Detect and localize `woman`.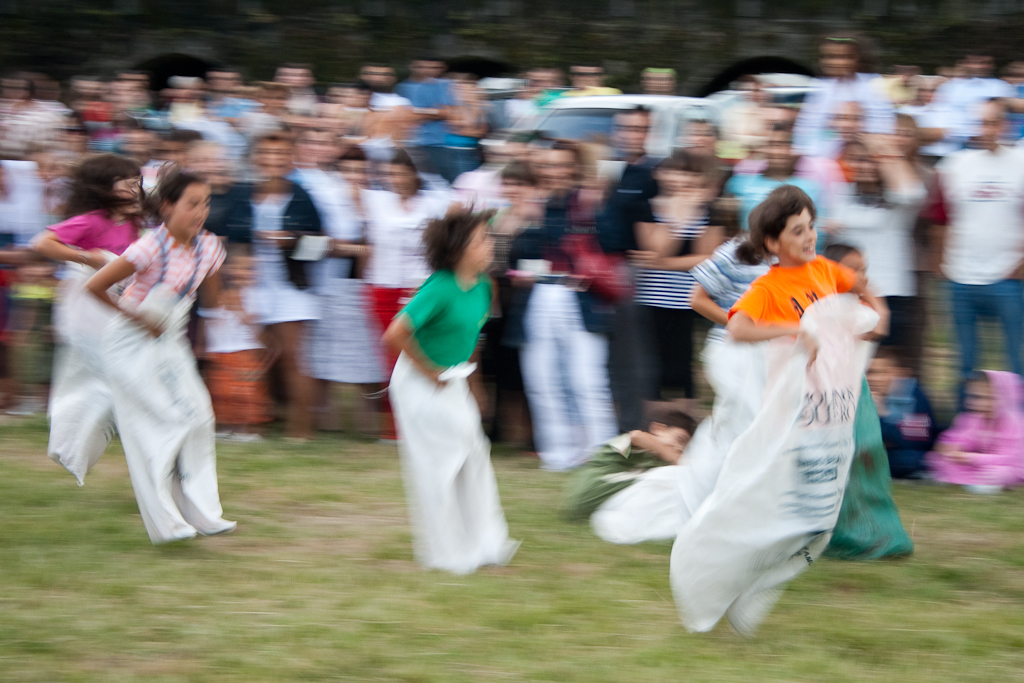
Localized at bbox=[517, 123, 616, 486].
